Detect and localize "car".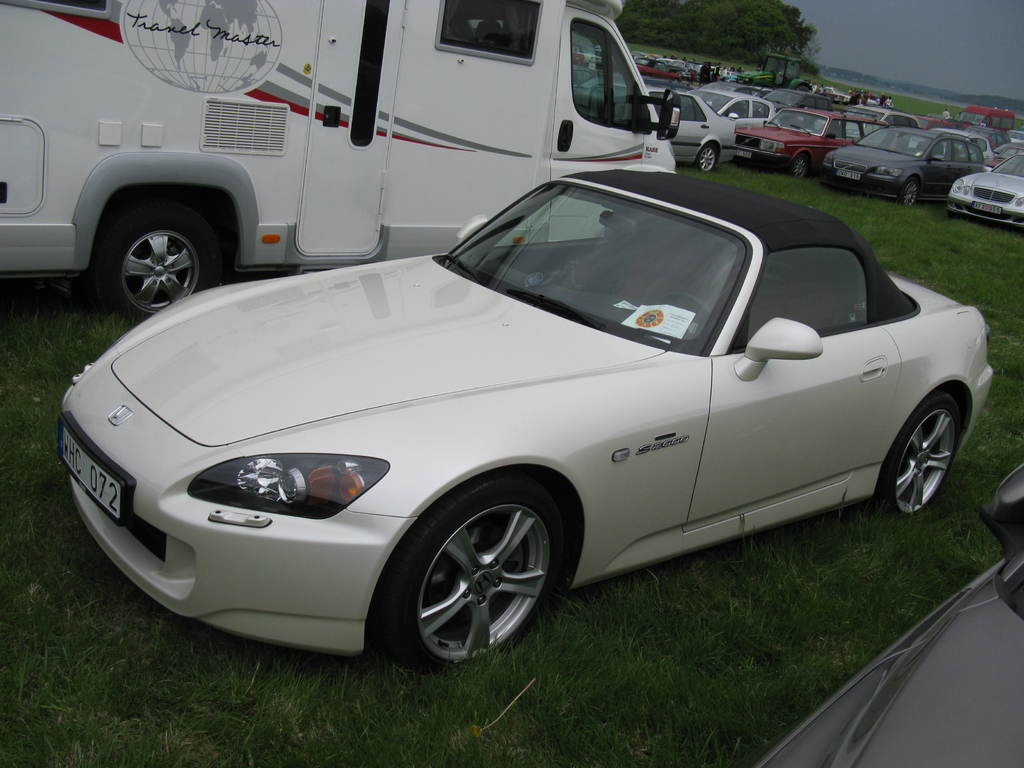
Localized at [917, 112, 938, 132].
